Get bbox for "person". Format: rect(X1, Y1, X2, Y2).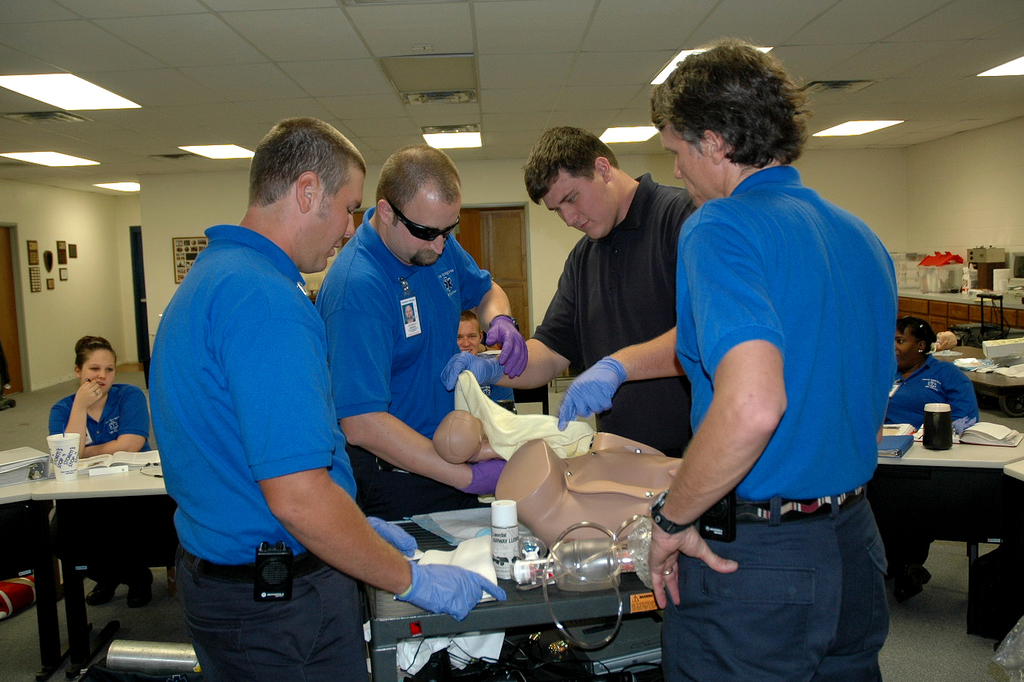
rect(318, 144, 528, 546).
